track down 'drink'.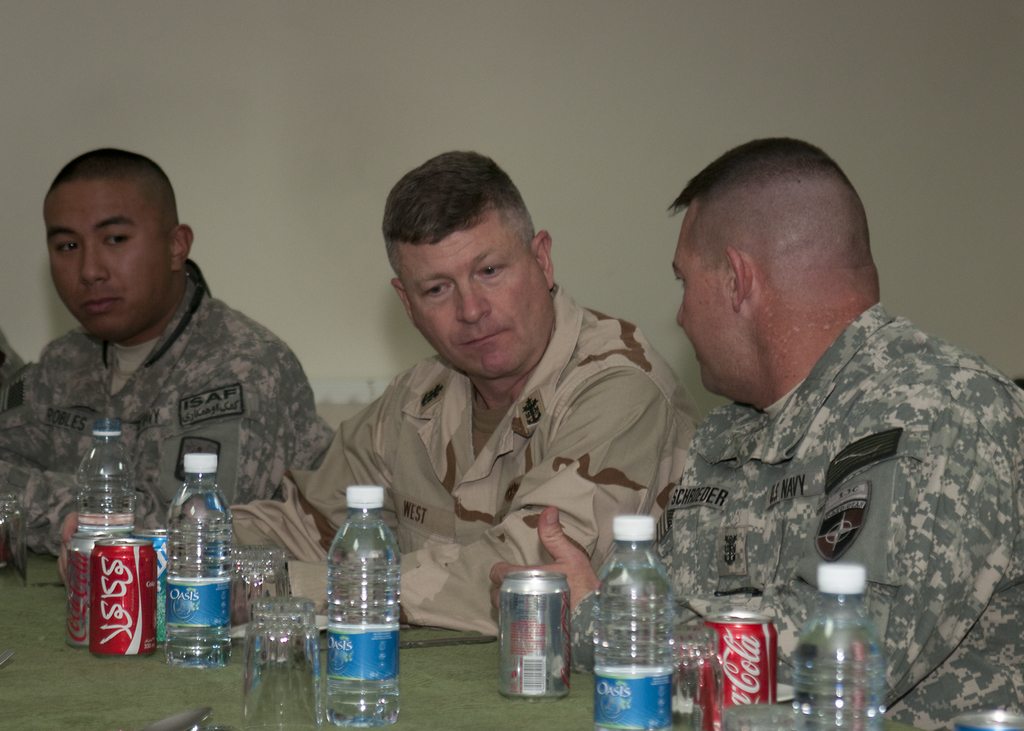
Tracked to box=[497, 562, 582, 698].
